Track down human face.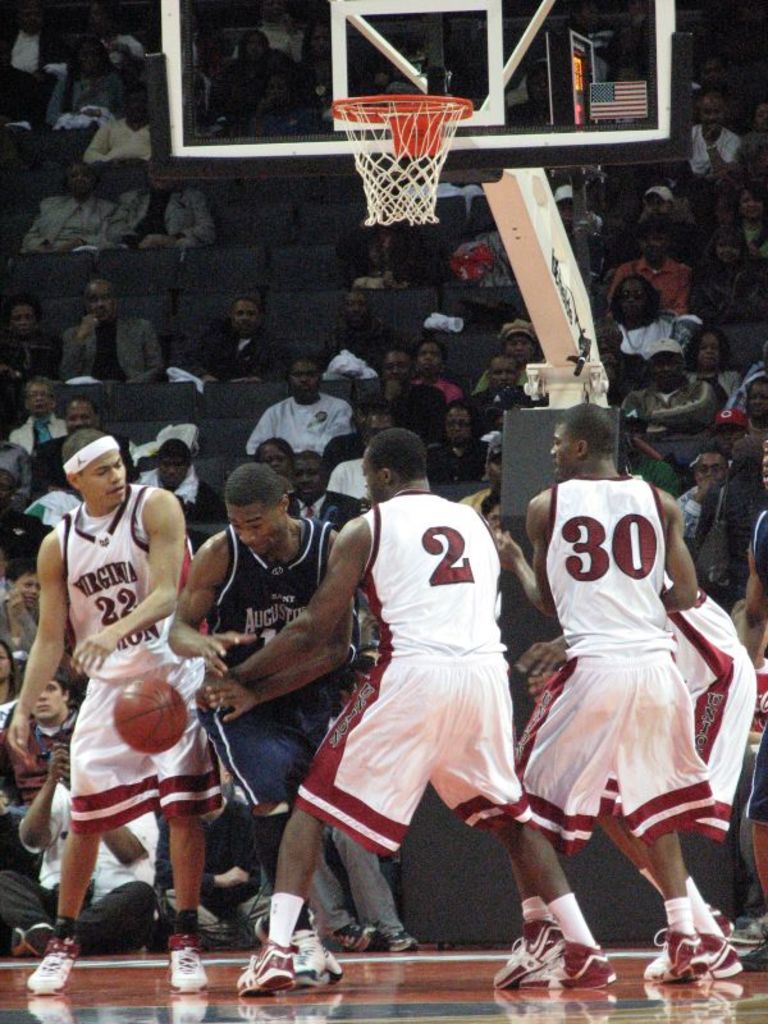
Tracked to pyautogui.locateOnScreen(291, 362, 323, 403).
